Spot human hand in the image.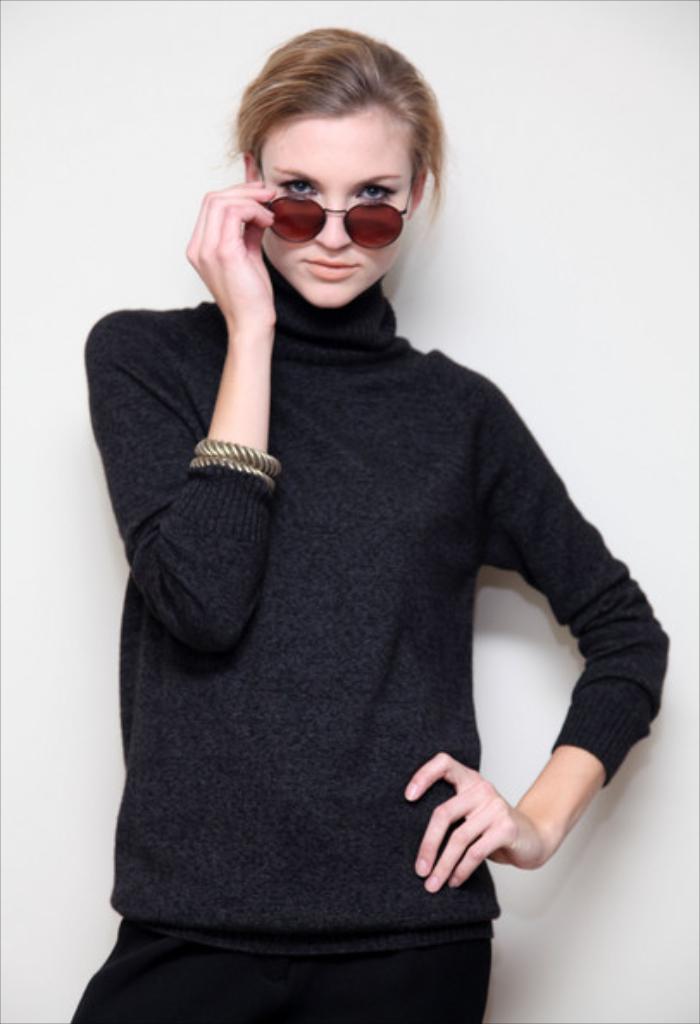
human hand found at region(398, 750, 547, 898).
